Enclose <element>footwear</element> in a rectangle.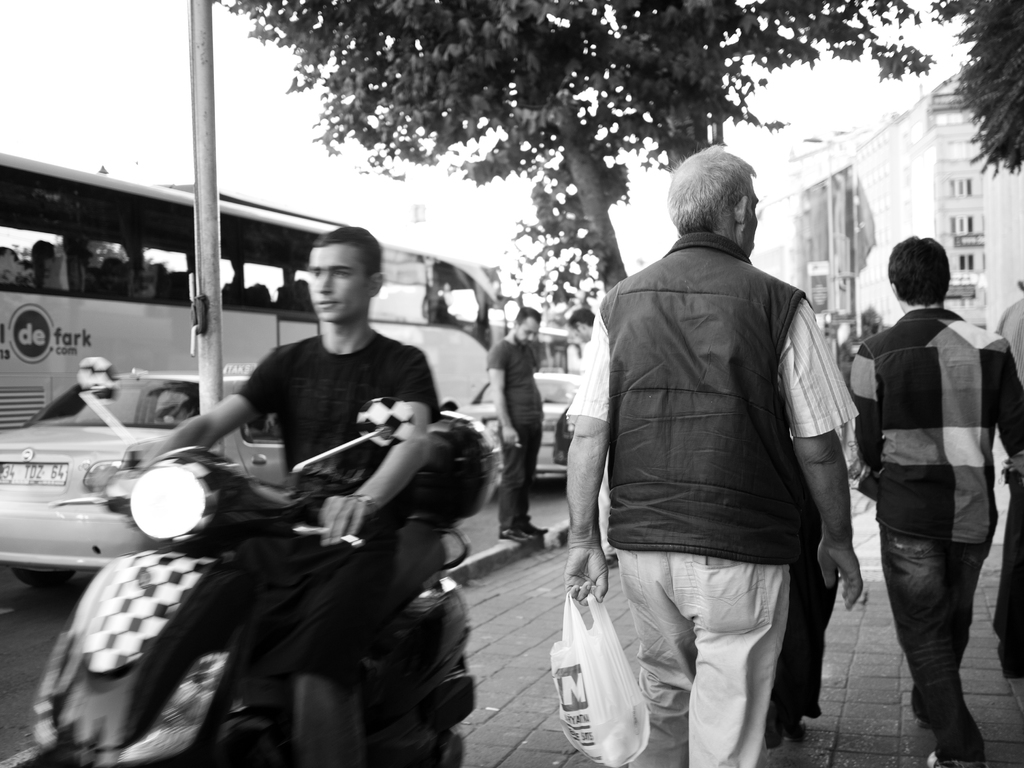
{"left": 892, "top": 531, "right": 1002, "bottom": 753}.
